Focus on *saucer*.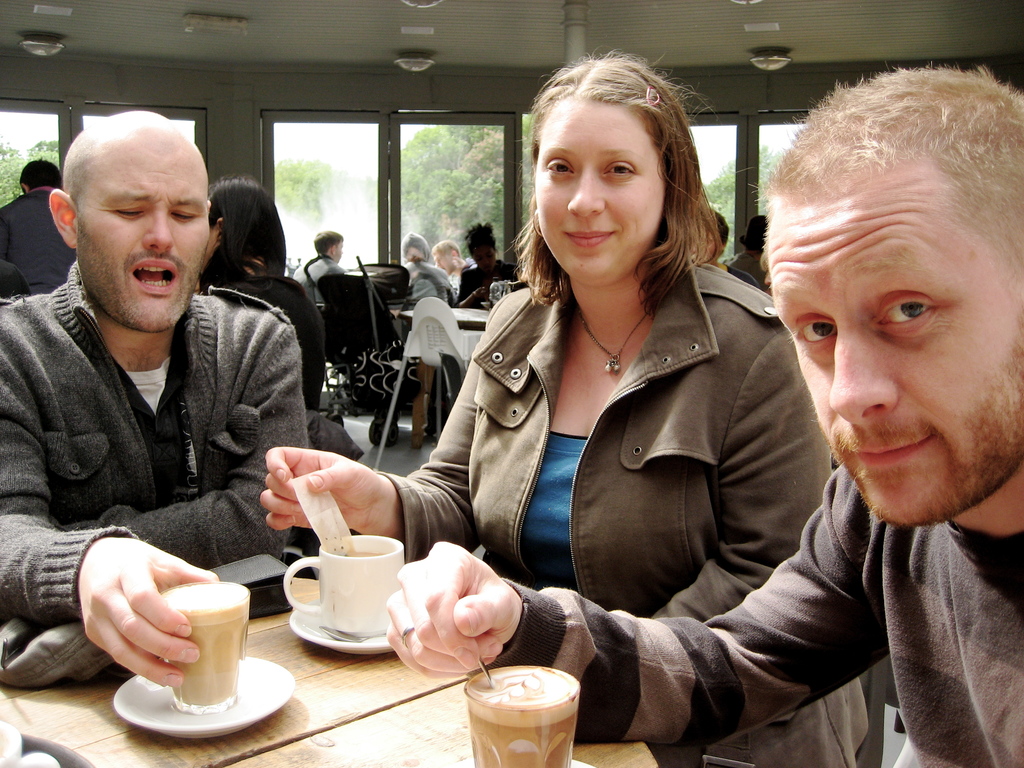
Focused at box=[287, 602, 392, 657].
